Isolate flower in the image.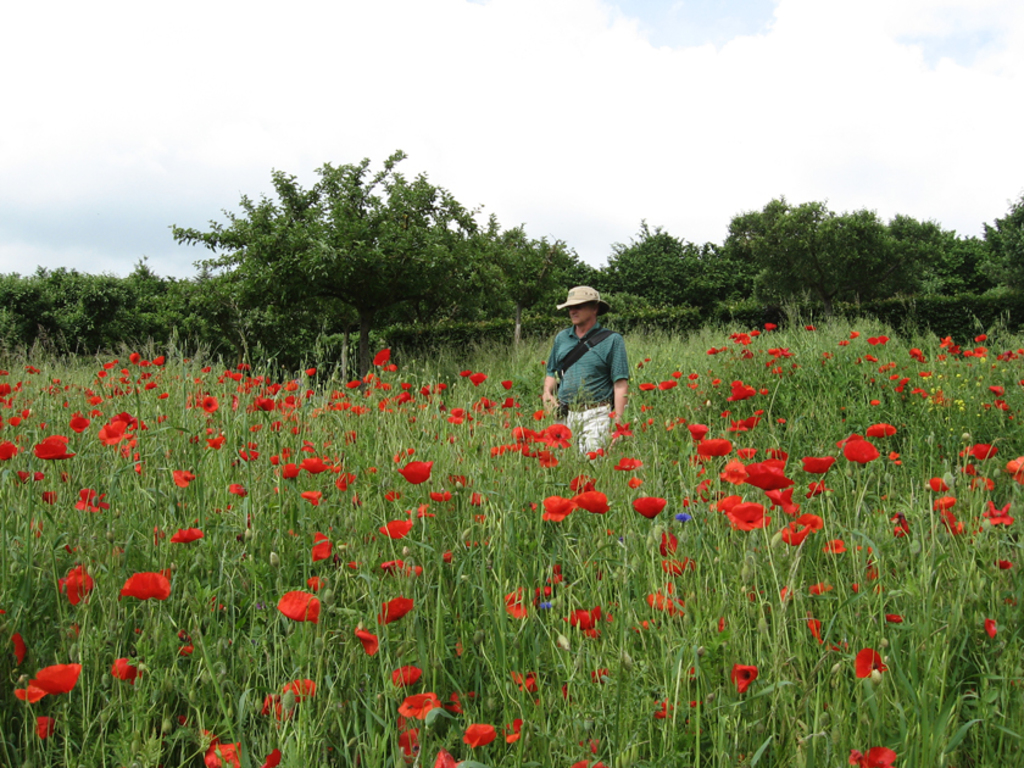
Isolated region: (750,583,756,601).
